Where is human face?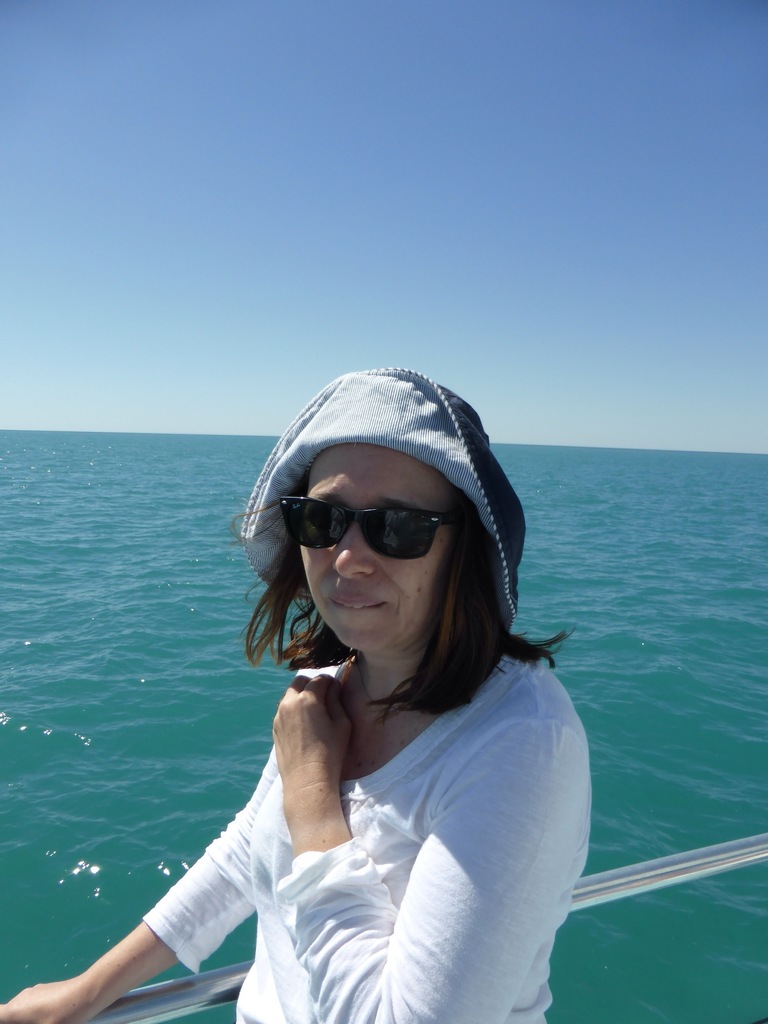
x1=308 y1=449 x2=453 y2=655.
